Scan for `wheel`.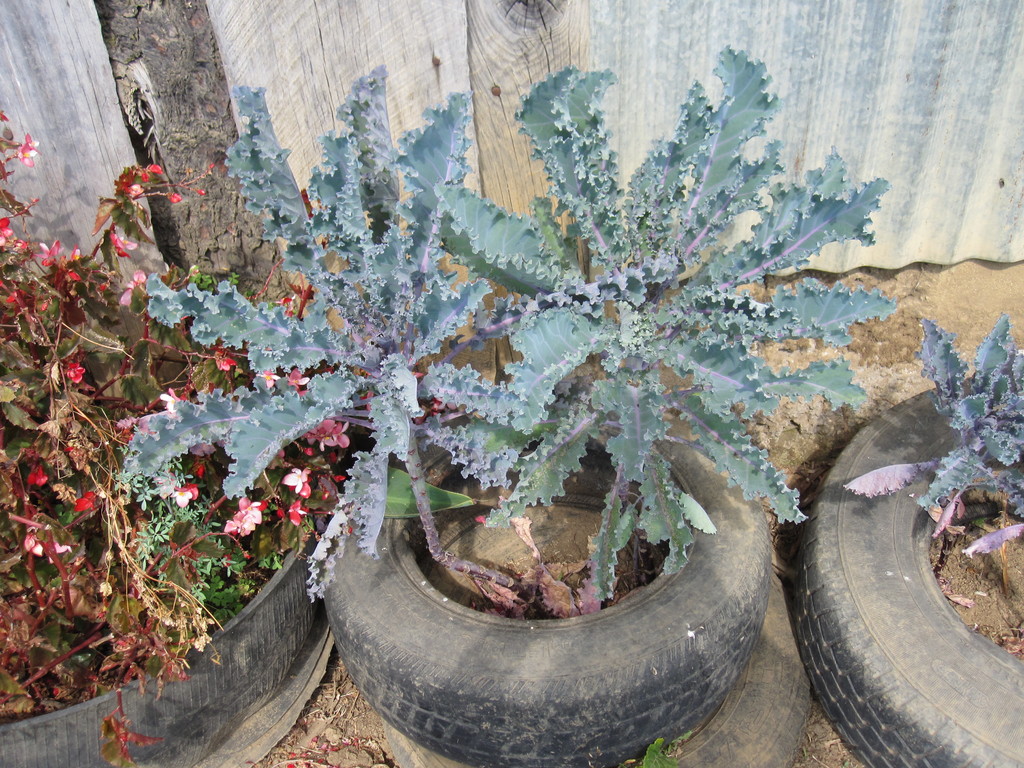
Scan result: Rect(316, 424, 769, 742).
